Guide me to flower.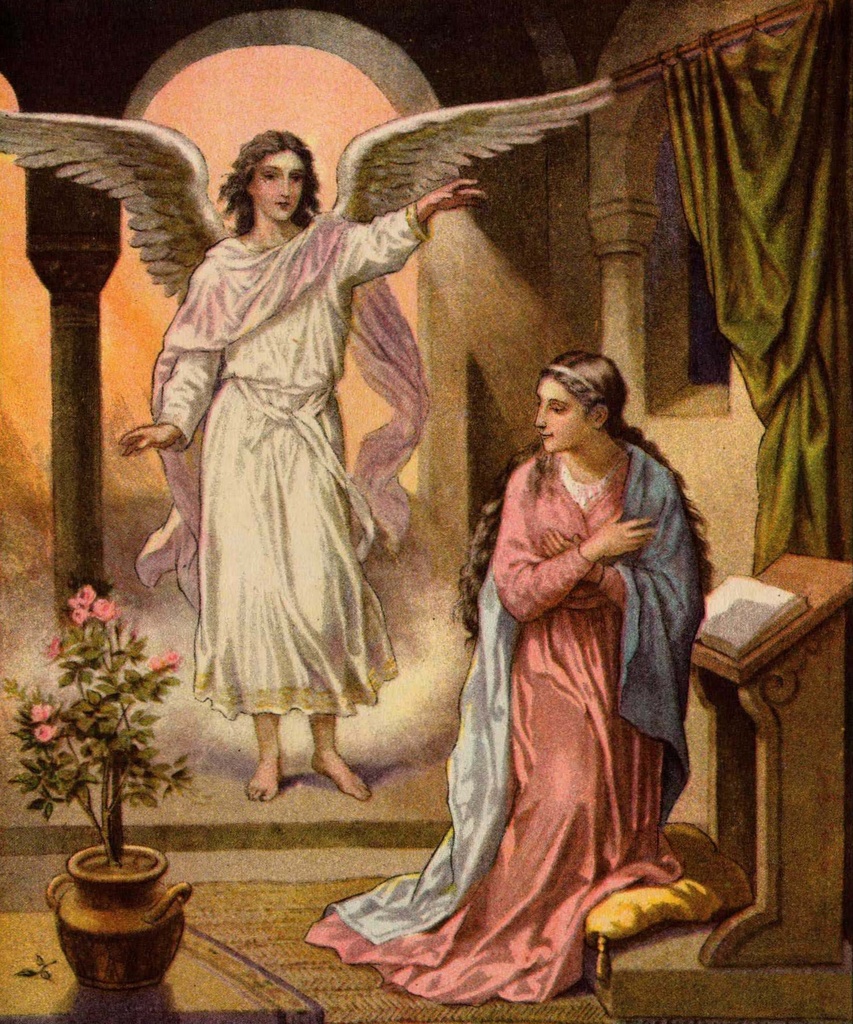
Guidance: pyautogui.locateOnScreen(36, 639, 69, 665).
